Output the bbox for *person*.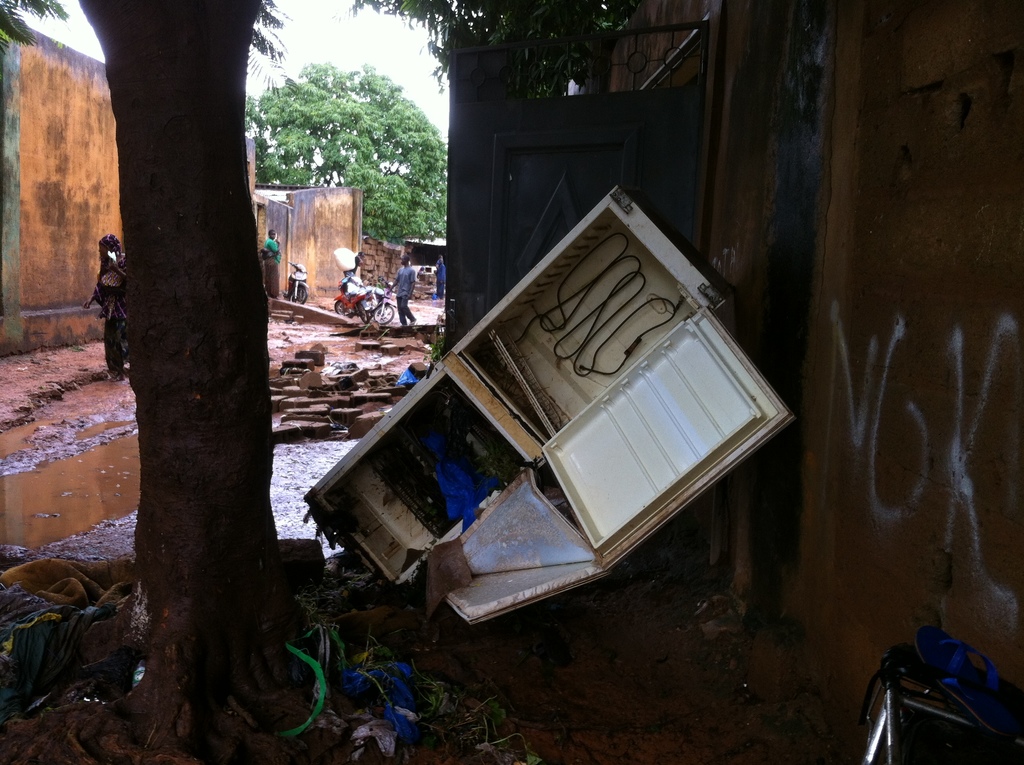
<bbox>268, 229, 281, 299</bbox>.
